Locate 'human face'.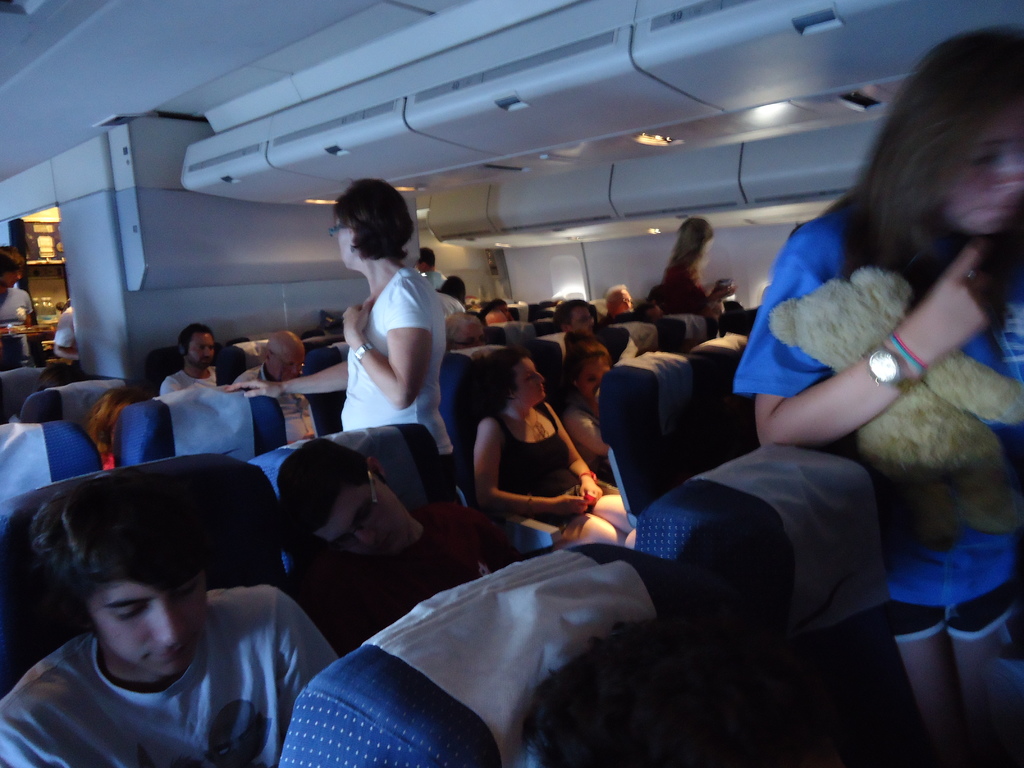
Bounding box: (left=335, top=218, right=353, bottom=269).
